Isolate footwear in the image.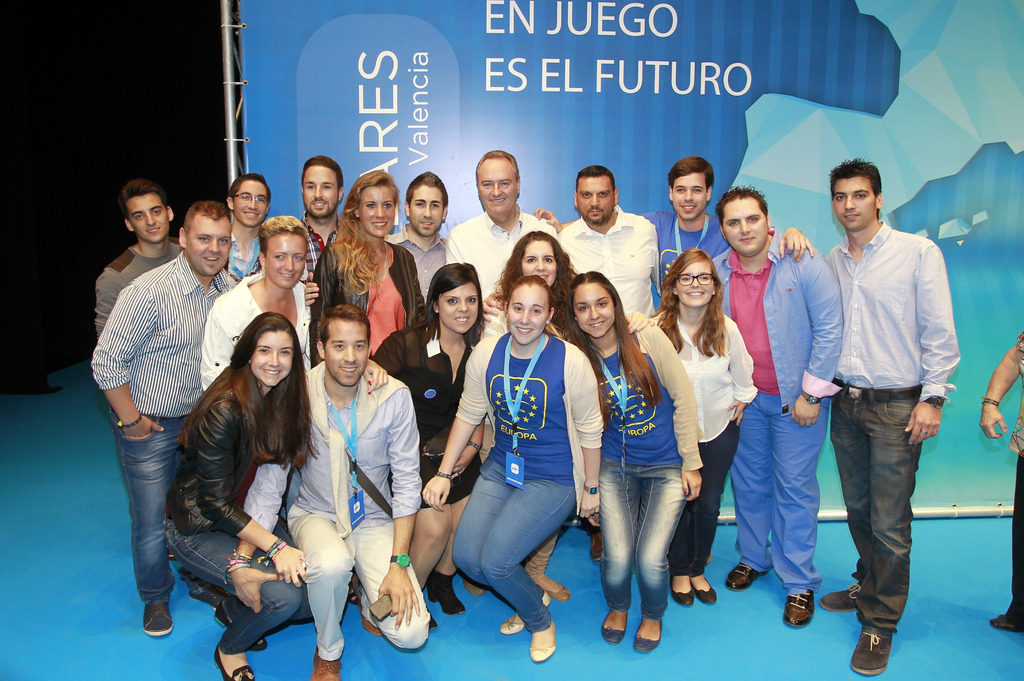
Isolated region: detection(849, 623, 895, 676).
